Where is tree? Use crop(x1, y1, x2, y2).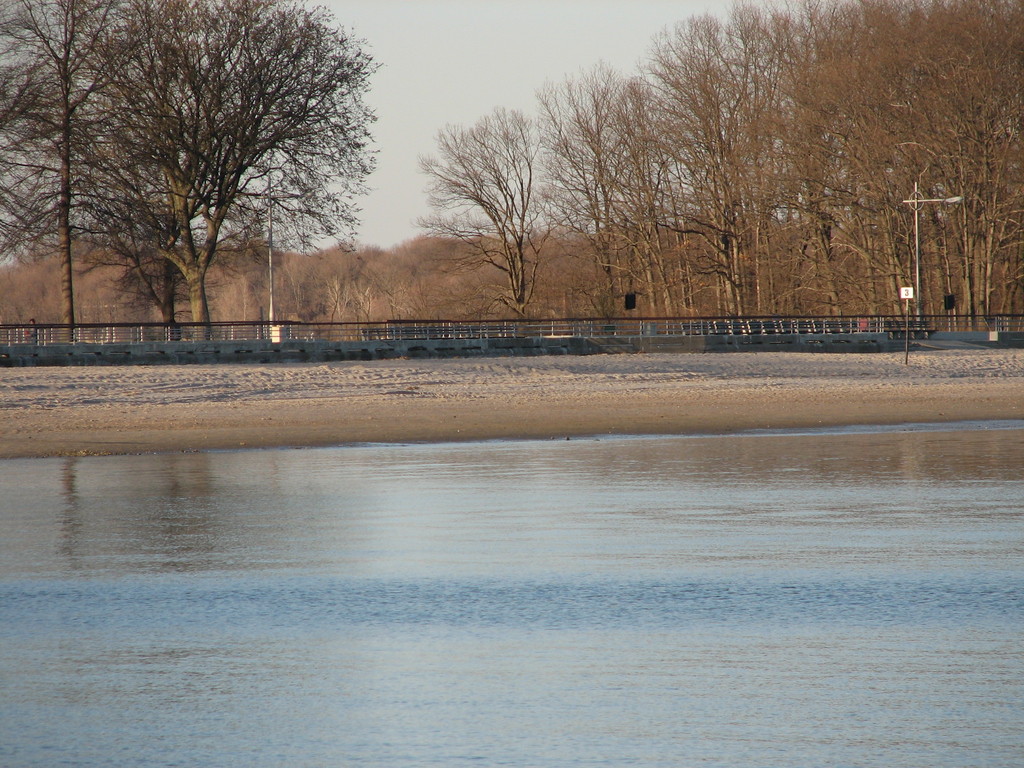
crop(321, 236, 367, 338).
